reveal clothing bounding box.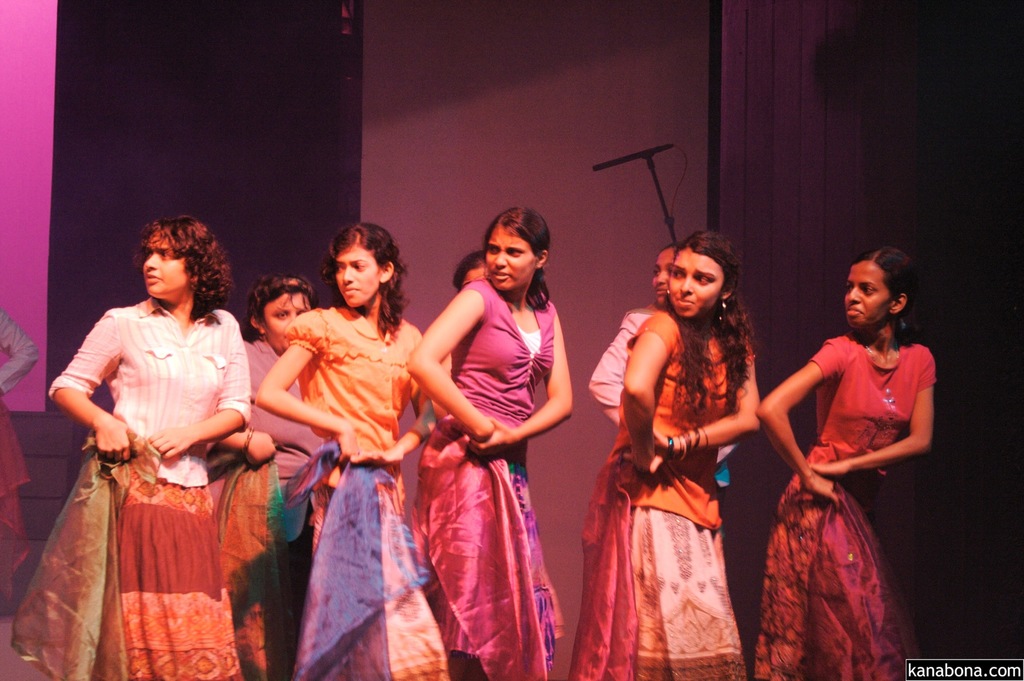
Revealed: bbox(289, 300, 454, 680).
